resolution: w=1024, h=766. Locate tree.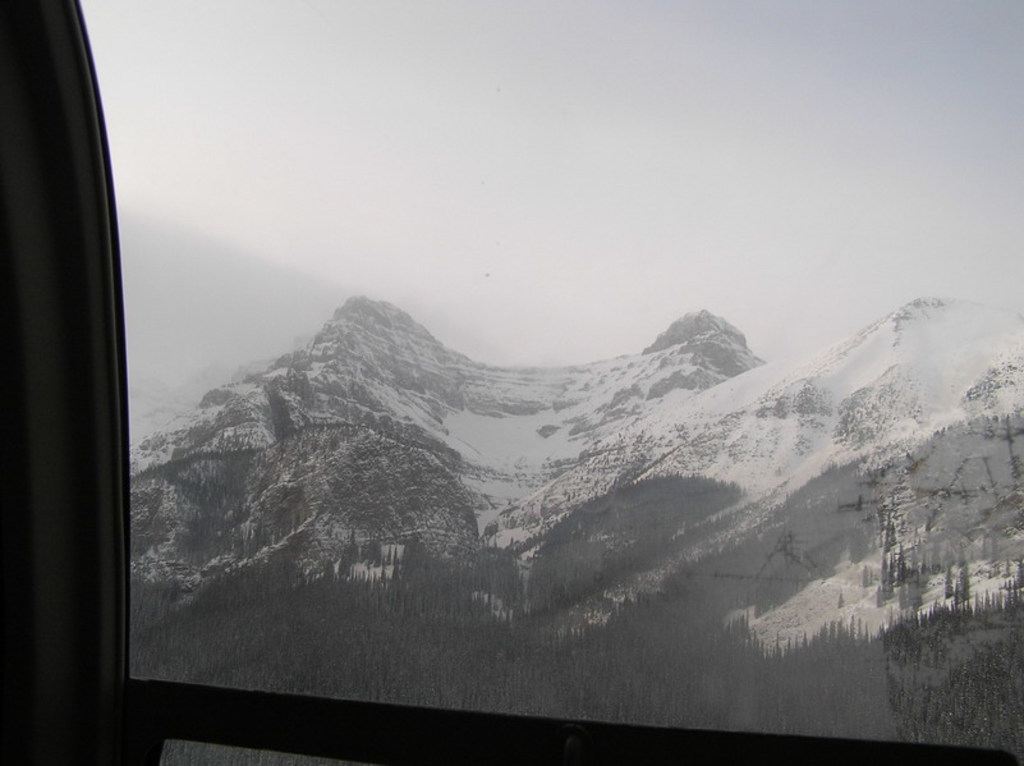
rect(729, 574, 1023, 751).
